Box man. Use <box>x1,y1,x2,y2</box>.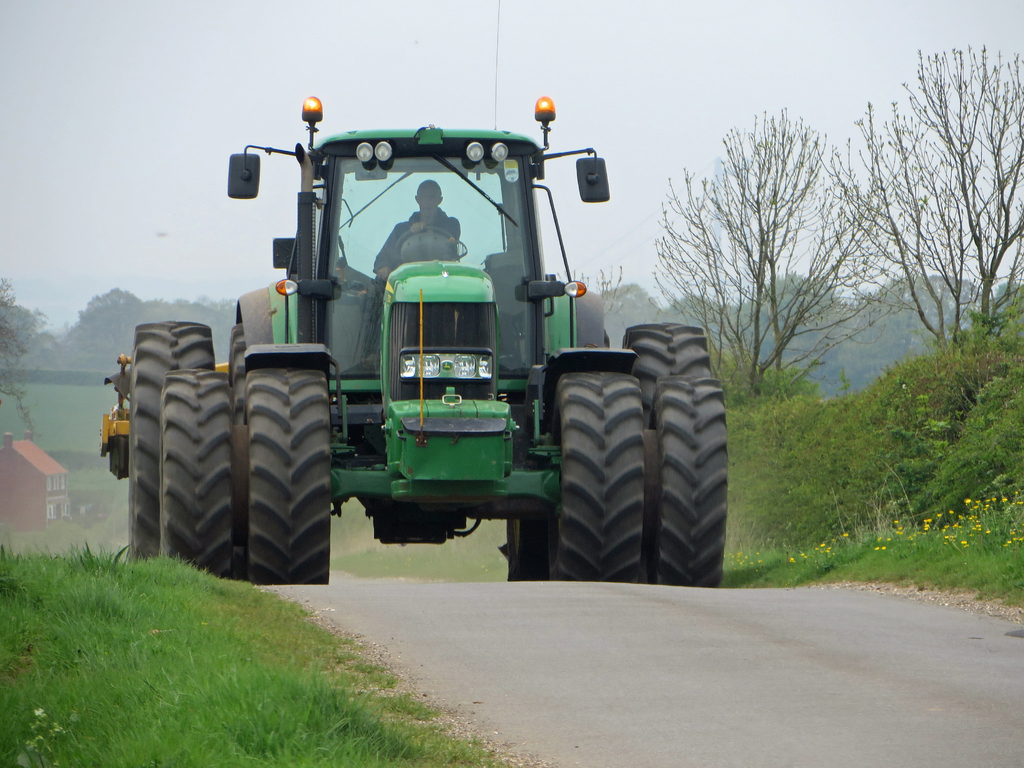
<box>371,175,459,278</box>.
